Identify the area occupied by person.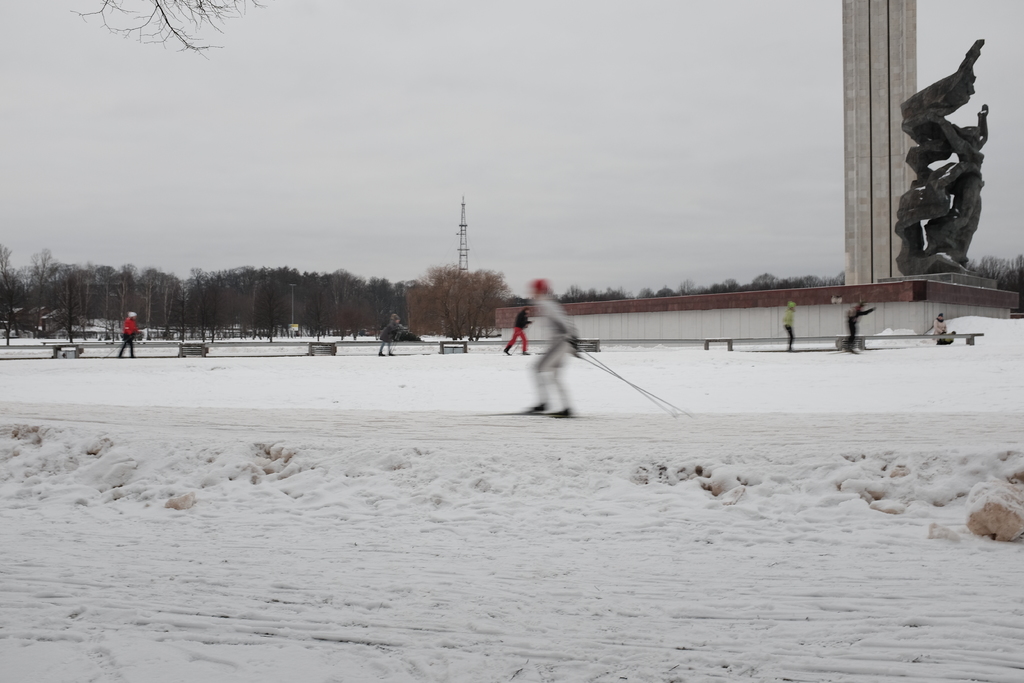
Area: pyautogui.locateOnScreen(839, 297, 875, 352).
